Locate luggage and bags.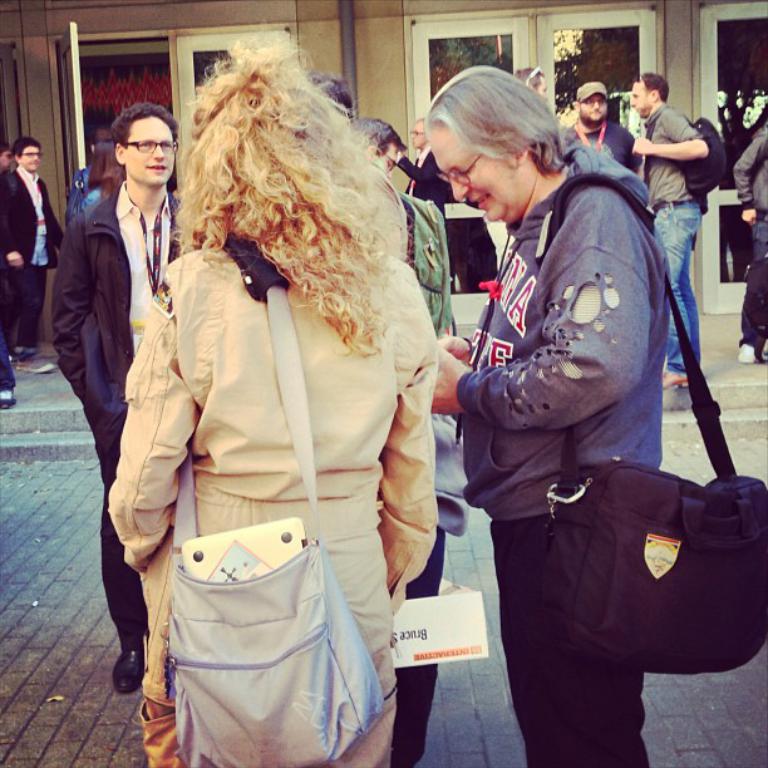
Bounding box: <box>526,162,767,679</box>.
